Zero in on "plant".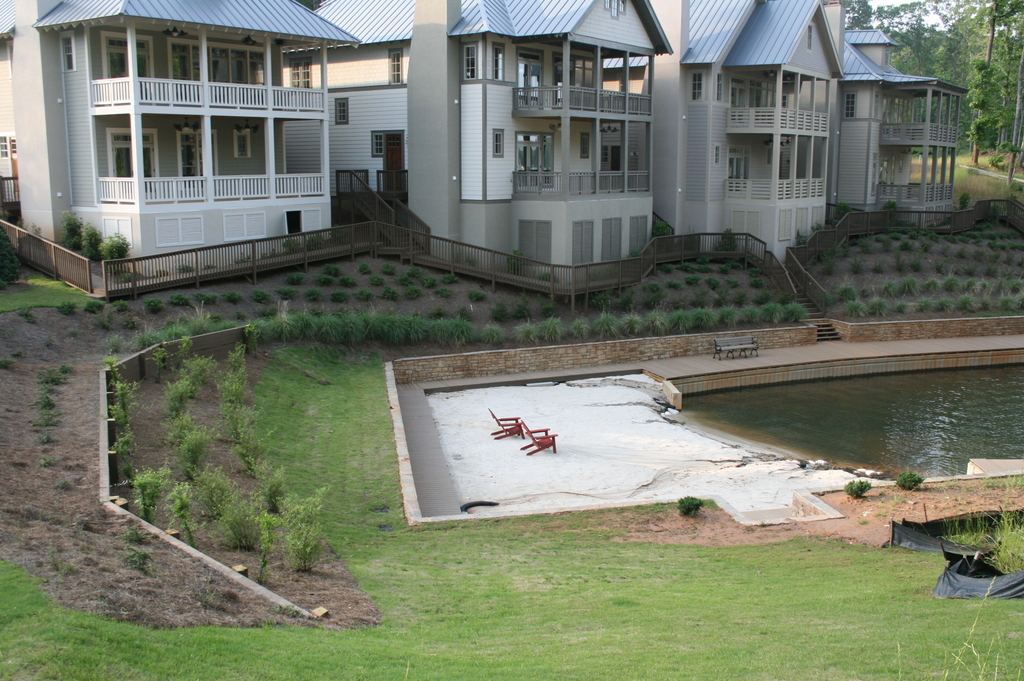
Zeroed in: bbox=(713, 228, 743, 254).
